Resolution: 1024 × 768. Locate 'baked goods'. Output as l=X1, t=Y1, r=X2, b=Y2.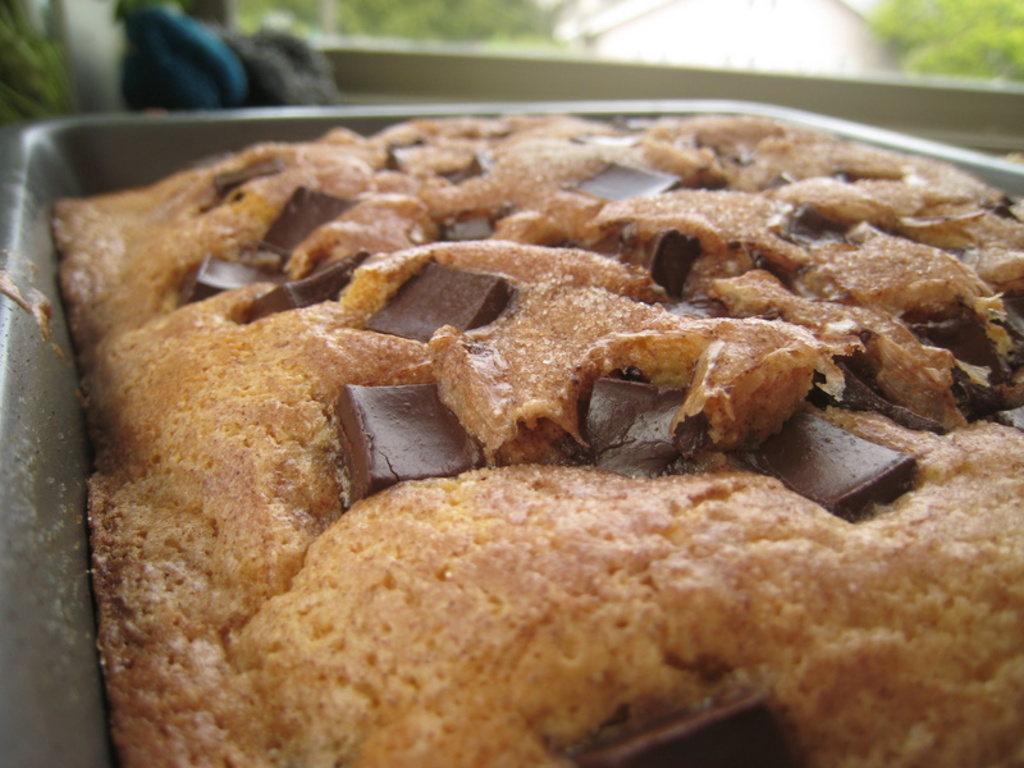
l=55, t=151, r=1023, b=758.
